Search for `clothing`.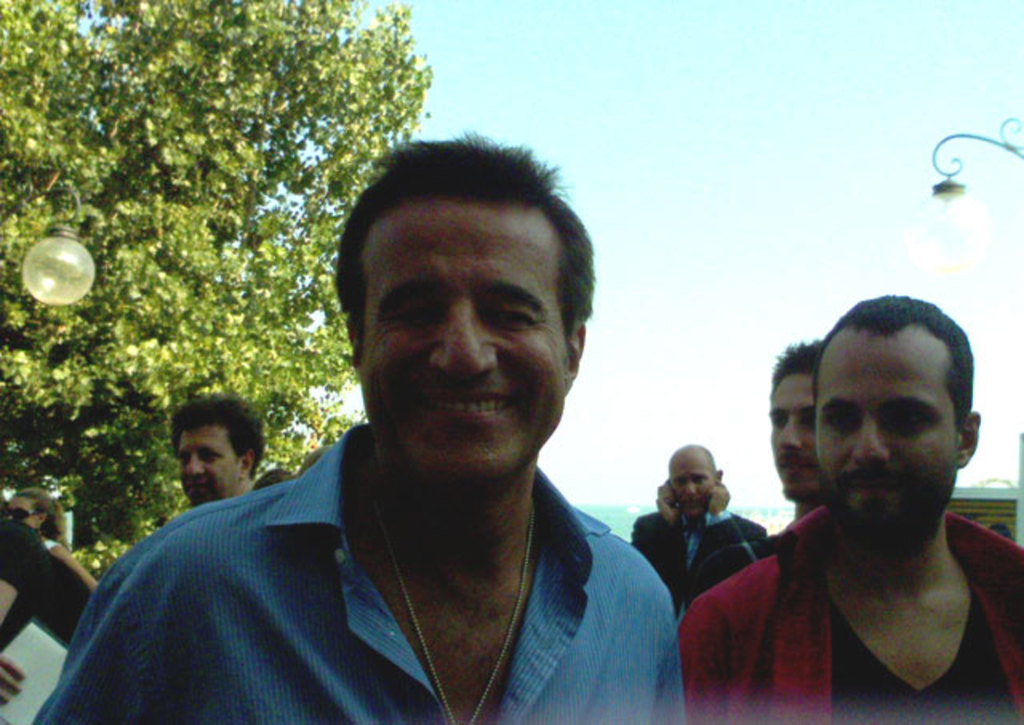
Found at left=680, top=503, right=1022, bottom=723.
